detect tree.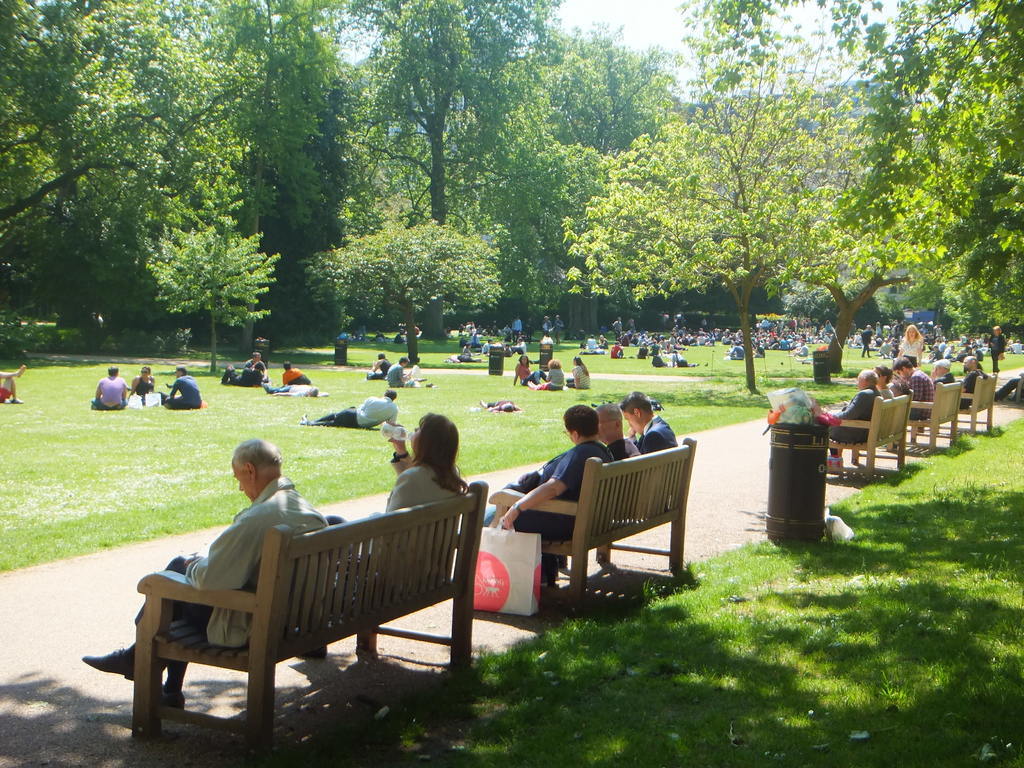
Detected at 296, 216, 504, 365.
